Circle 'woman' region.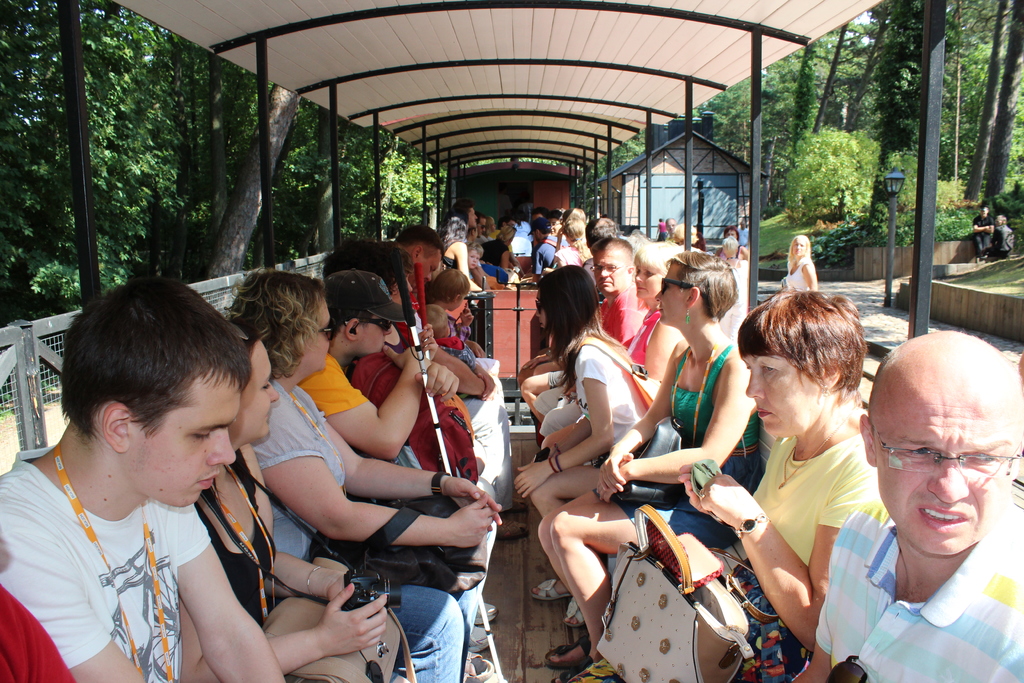
Region: 776/233/820/292.
